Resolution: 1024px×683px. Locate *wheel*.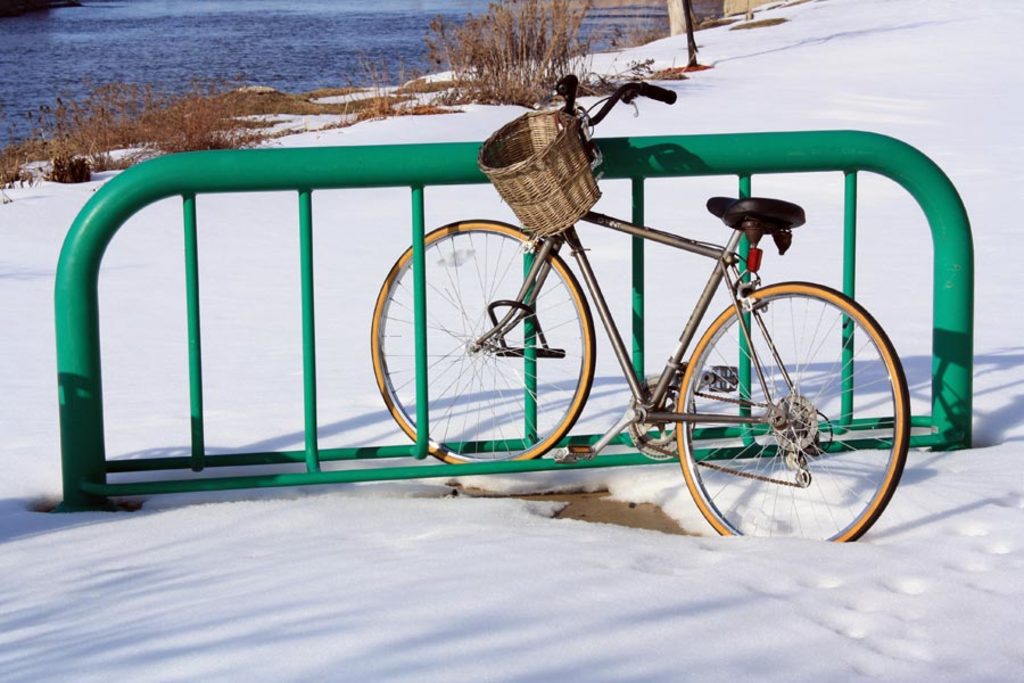
x1=668 y1=271 x2=915 y2=541.
